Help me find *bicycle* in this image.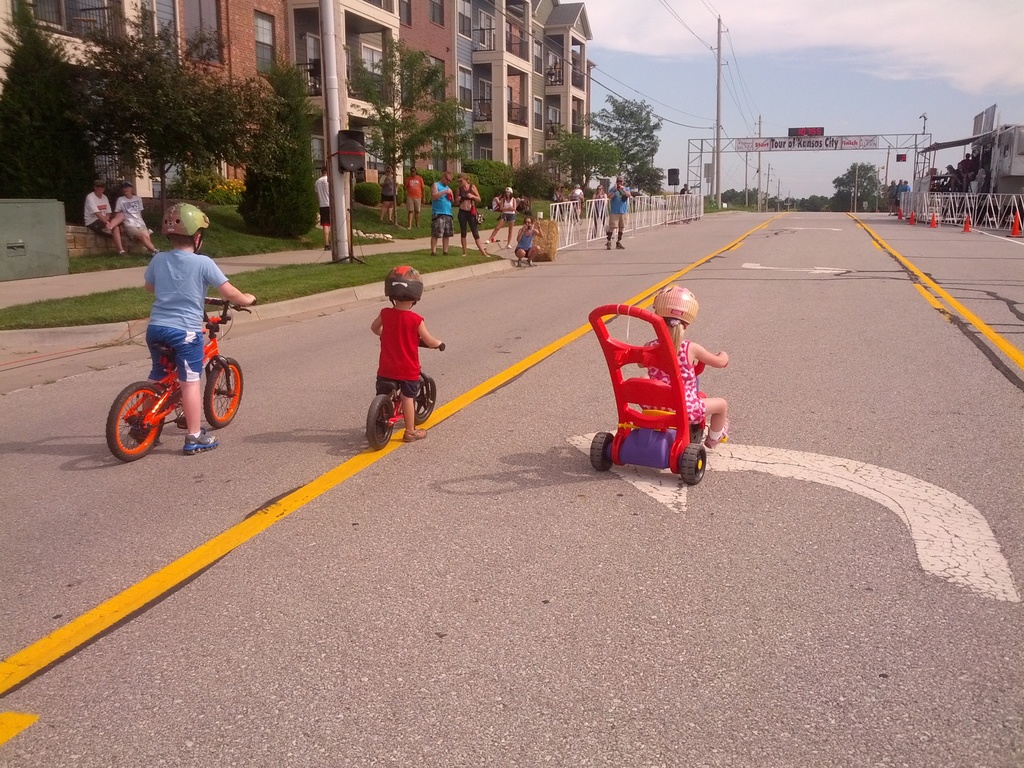
Found it: select_region(109, 310, 241, 463).
